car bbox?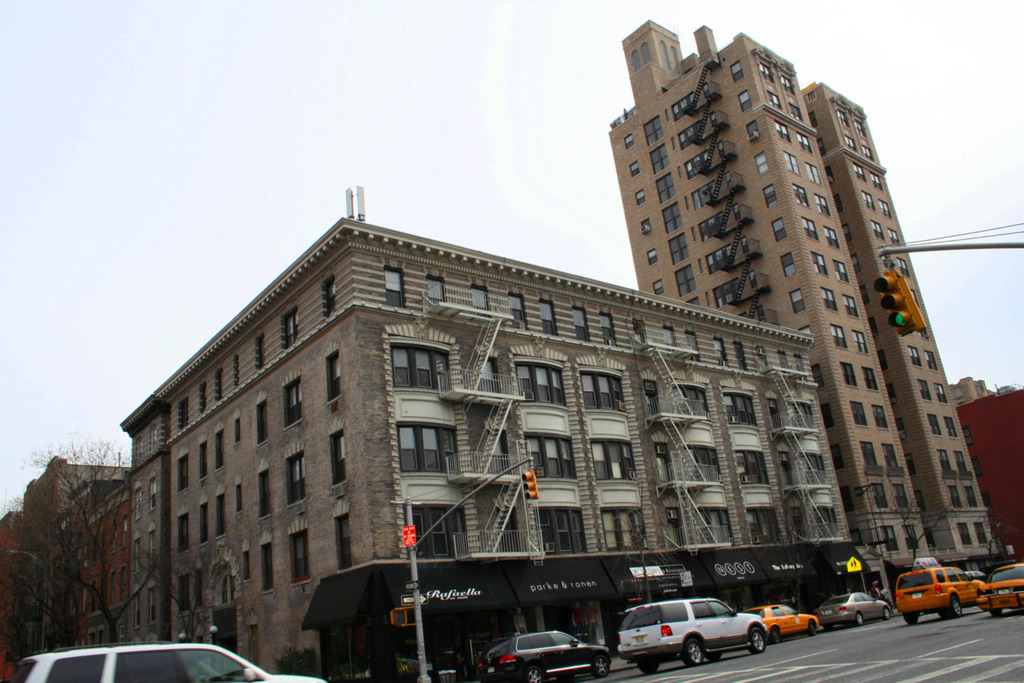
<region>13, 636, 335, 682</region>
